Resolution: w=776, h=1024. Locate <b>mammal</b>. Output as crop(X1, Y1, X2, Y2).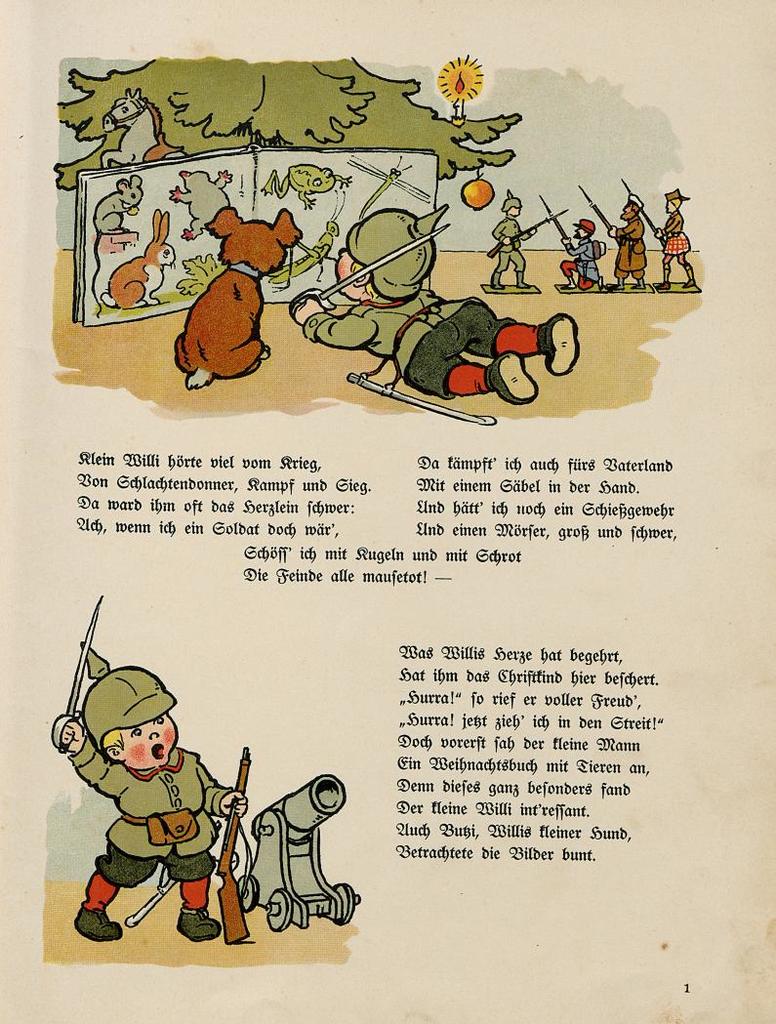
crop(105, 210, 175, 306).
